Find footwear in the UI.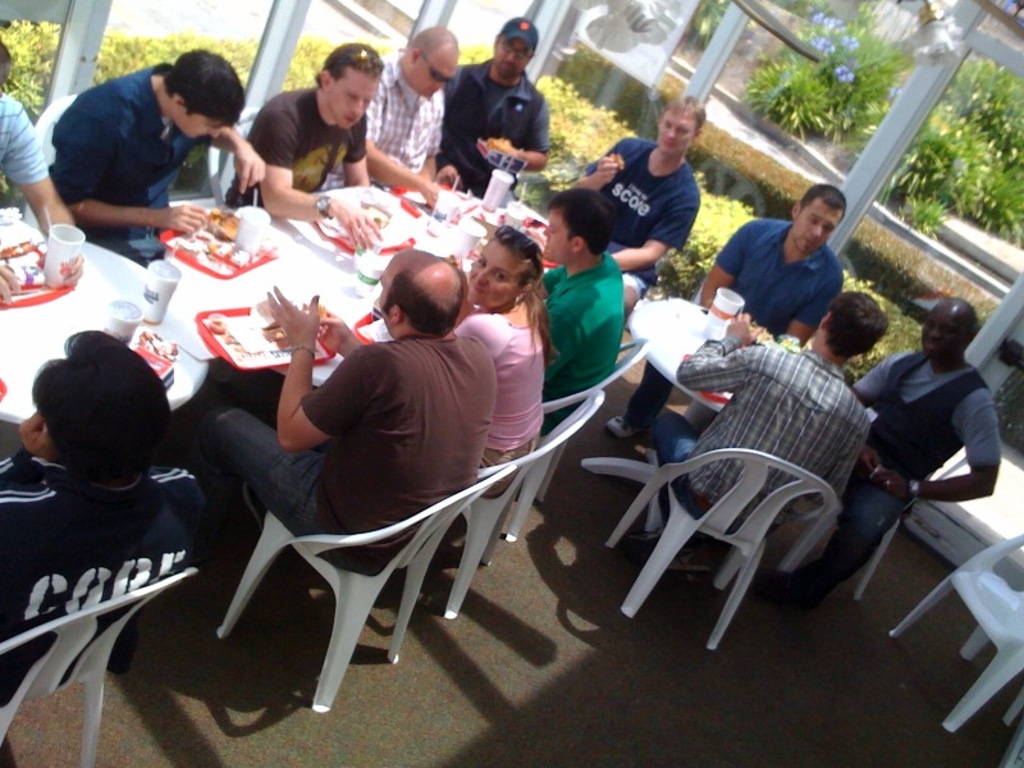
UI element at Rect(771, 572, 817, 608).
